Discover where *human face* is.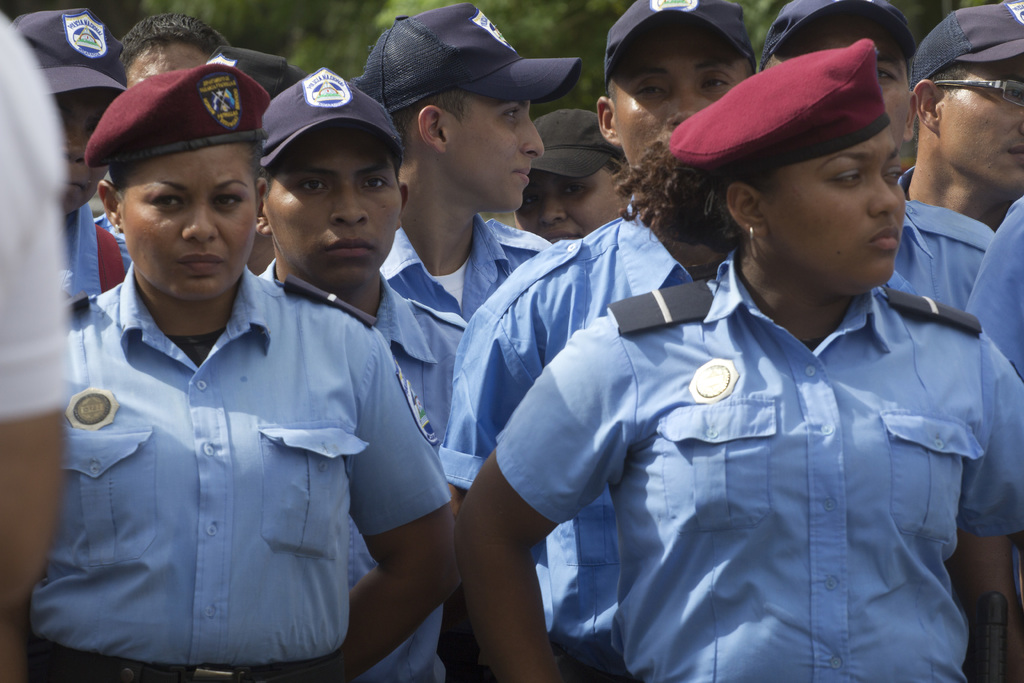
Discovered at box=[515, 168, 627, 245].
